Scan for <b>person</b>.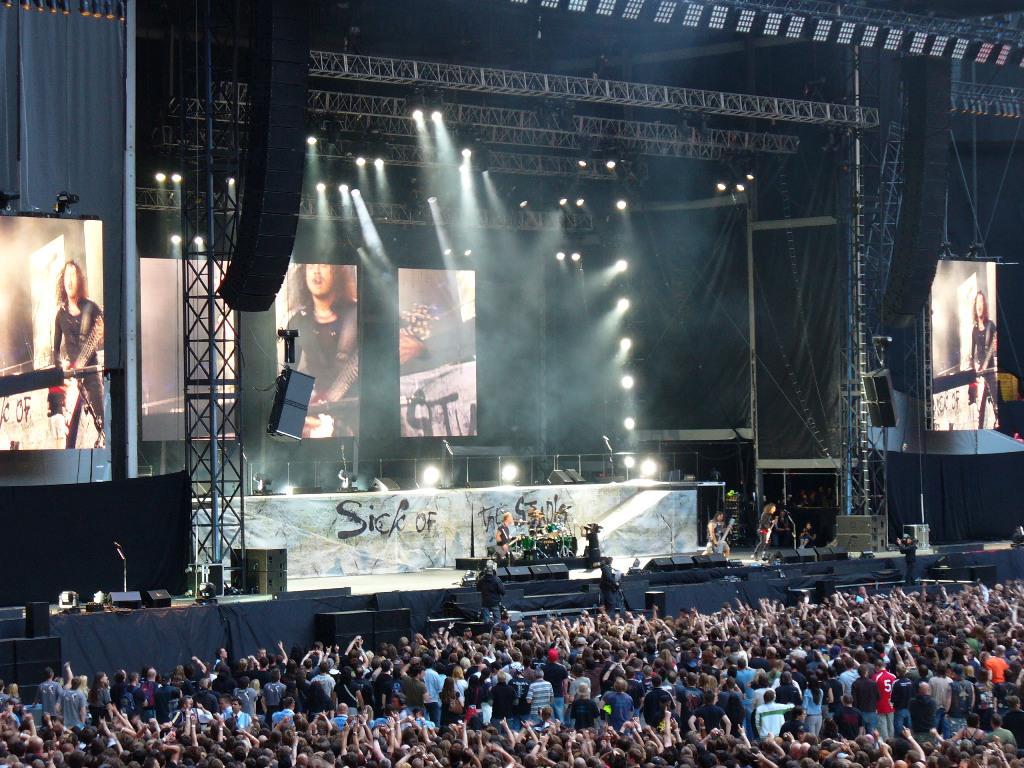
Scan result: (left=526, top=663, right=566, bottom=721).
